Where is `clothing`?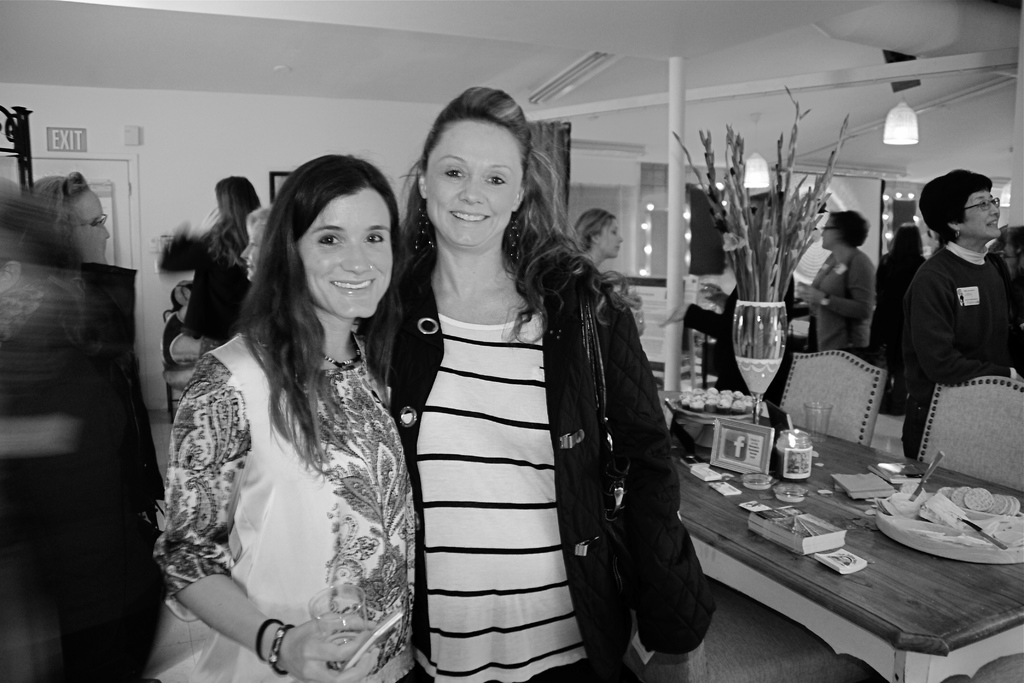
box=[0, 263, 165, 682].
